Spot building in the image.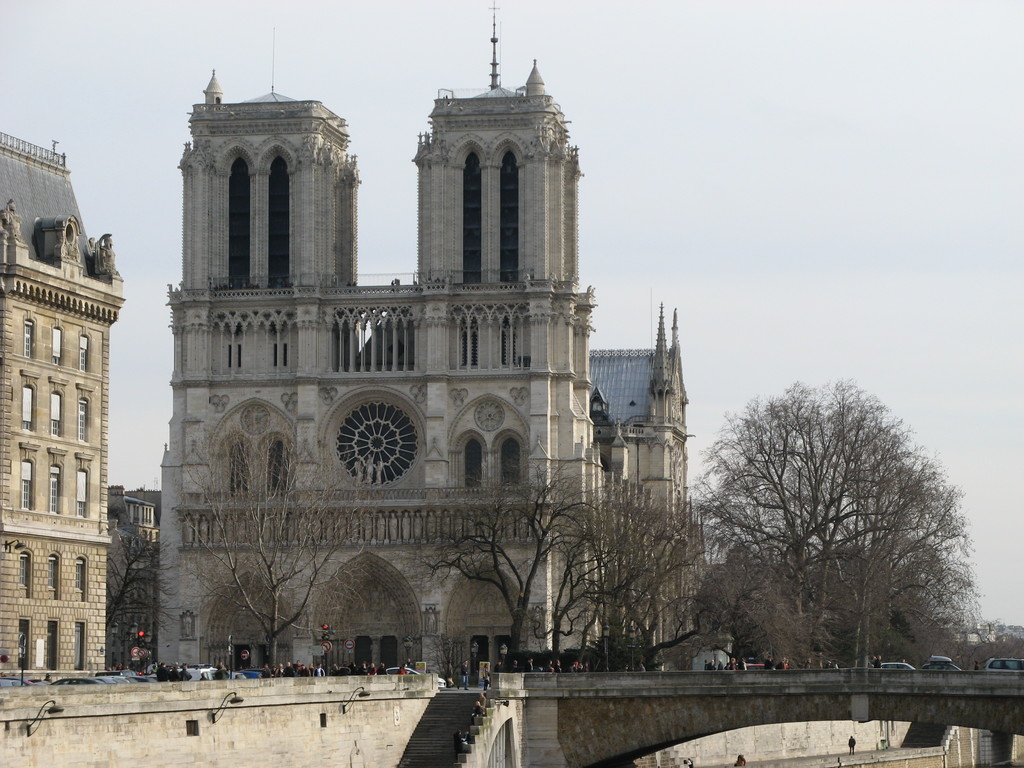
building found at [153, 64, 705, 680].
